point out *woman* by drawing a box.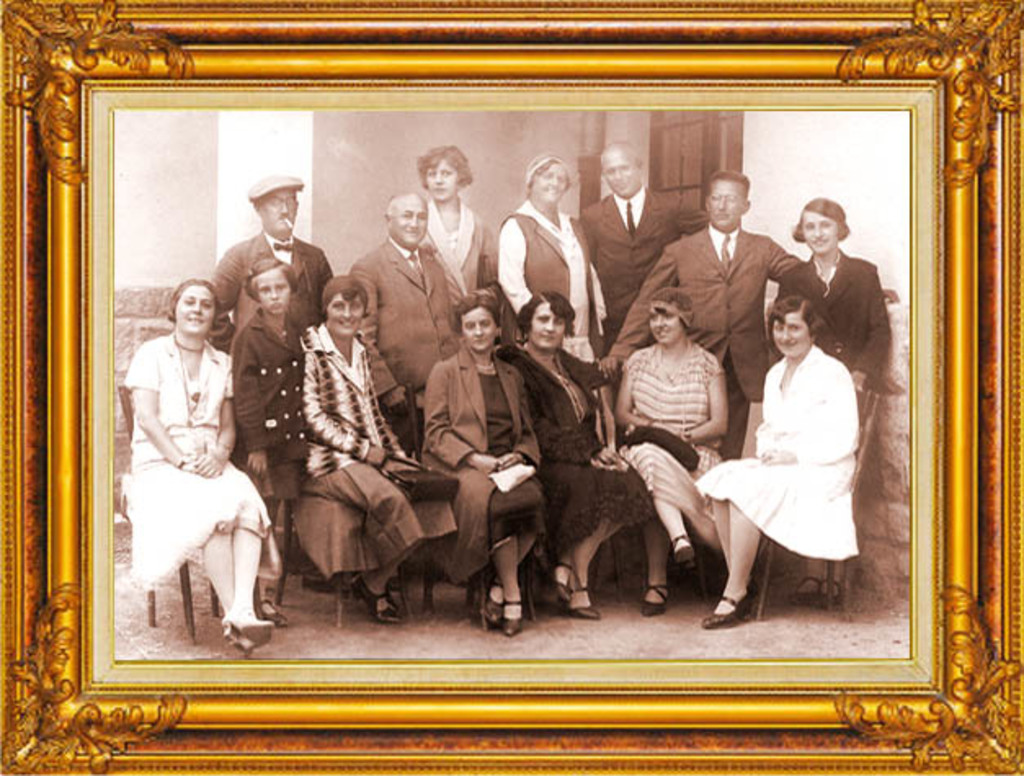
{"left": 498, "top": 284, "right": 660, "bottom": 613}.
